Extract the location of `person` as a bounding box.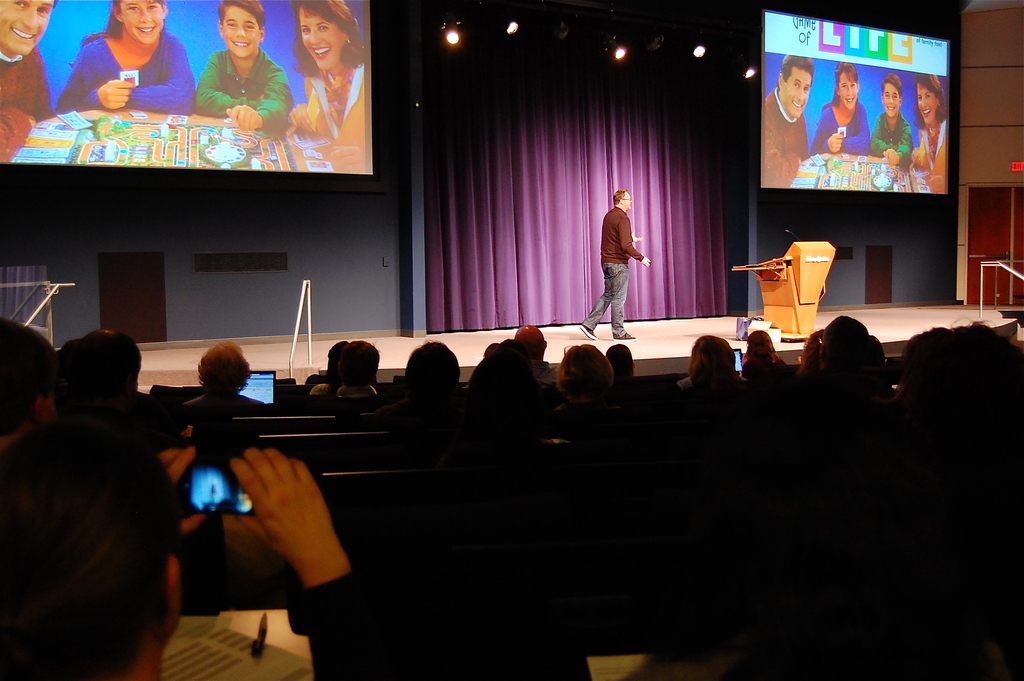
[left=757, top=57, right=816, bottom=191].
